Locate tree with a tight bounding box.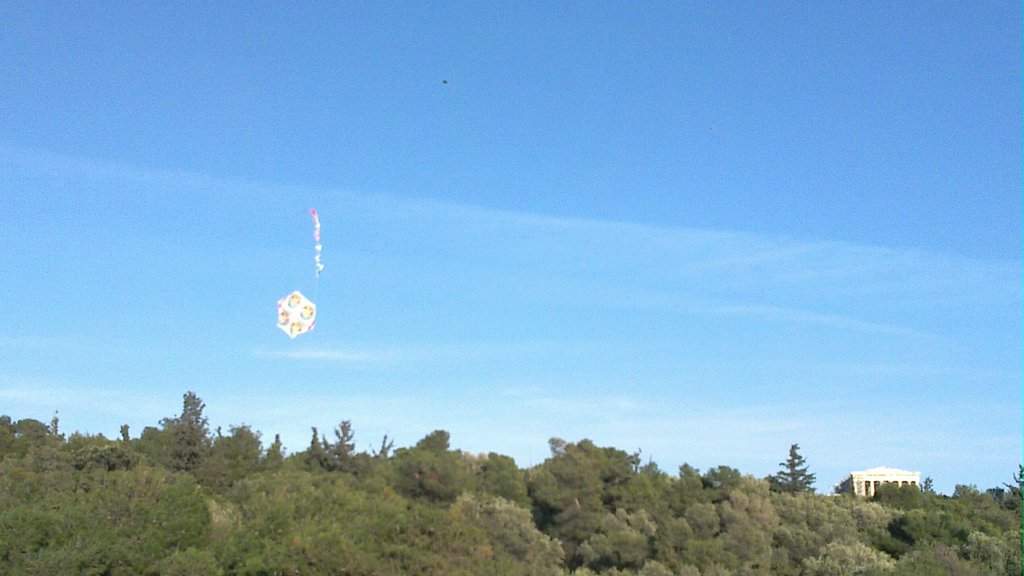
{"x1": 637, "y1": 468, "x2": 734, "y2": 541}.
